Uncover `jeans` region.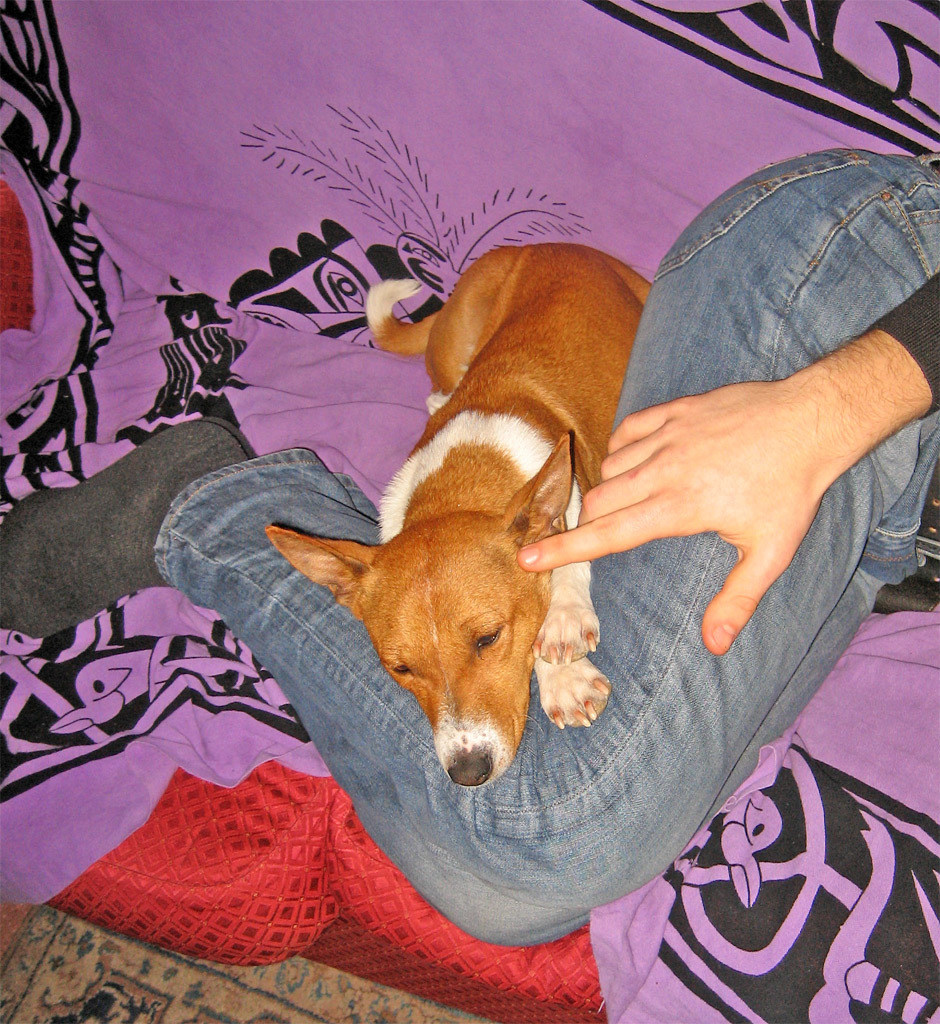
Uncovered: Rect(148, 138, 939, 950).
